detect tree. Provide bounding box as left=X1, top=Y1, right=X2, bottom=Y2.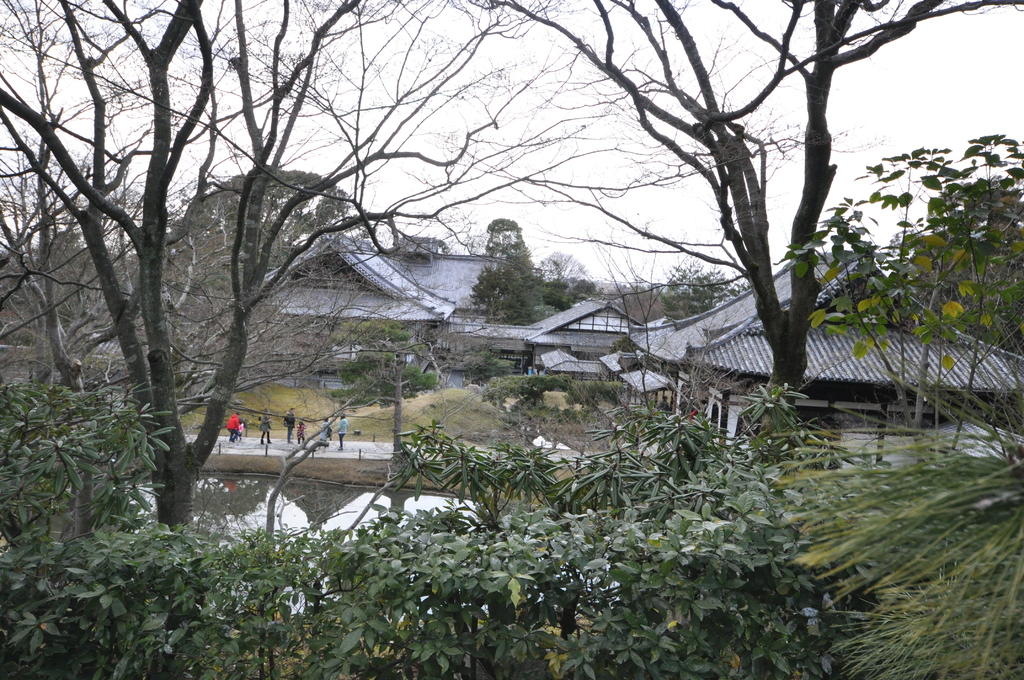
left=476, top=211, right=547, bottom=321.
